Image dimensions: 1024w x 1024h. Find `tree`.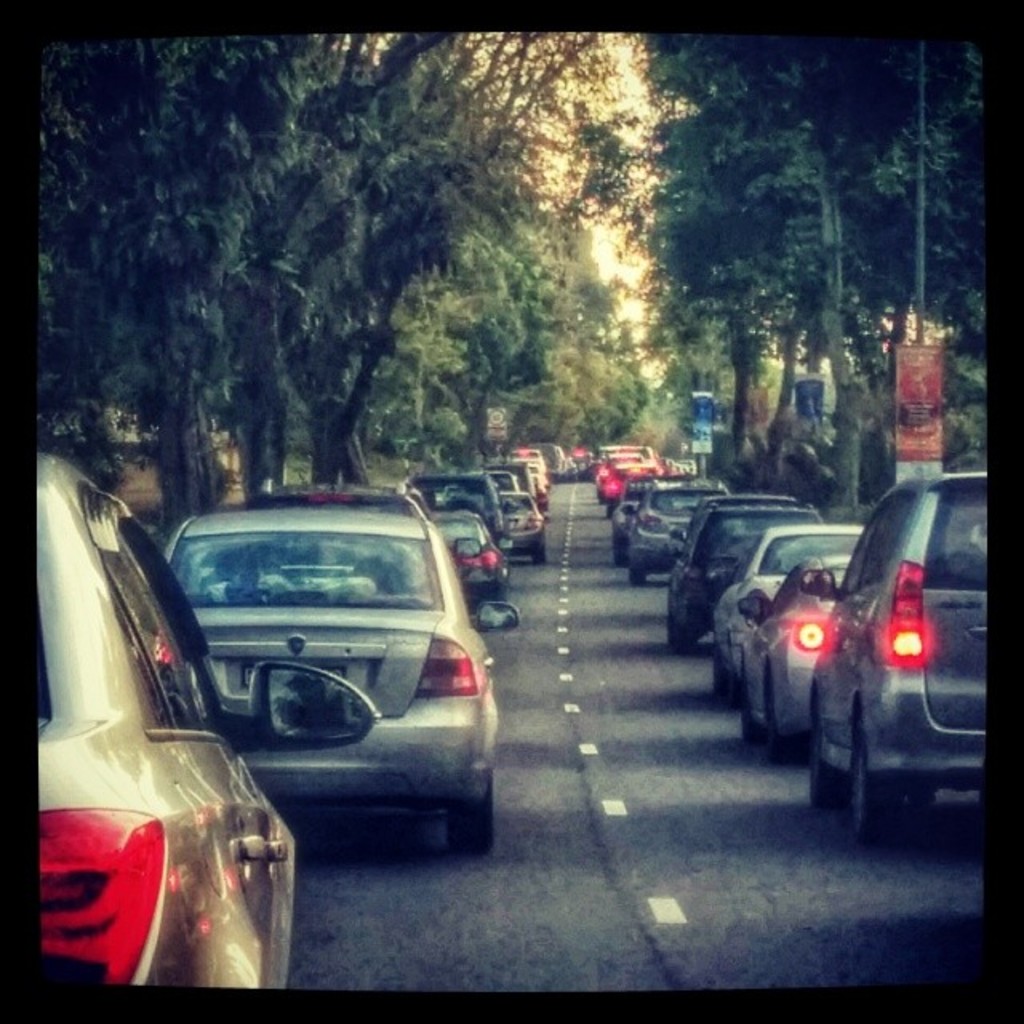
locate(347, 32, 654, 475).
